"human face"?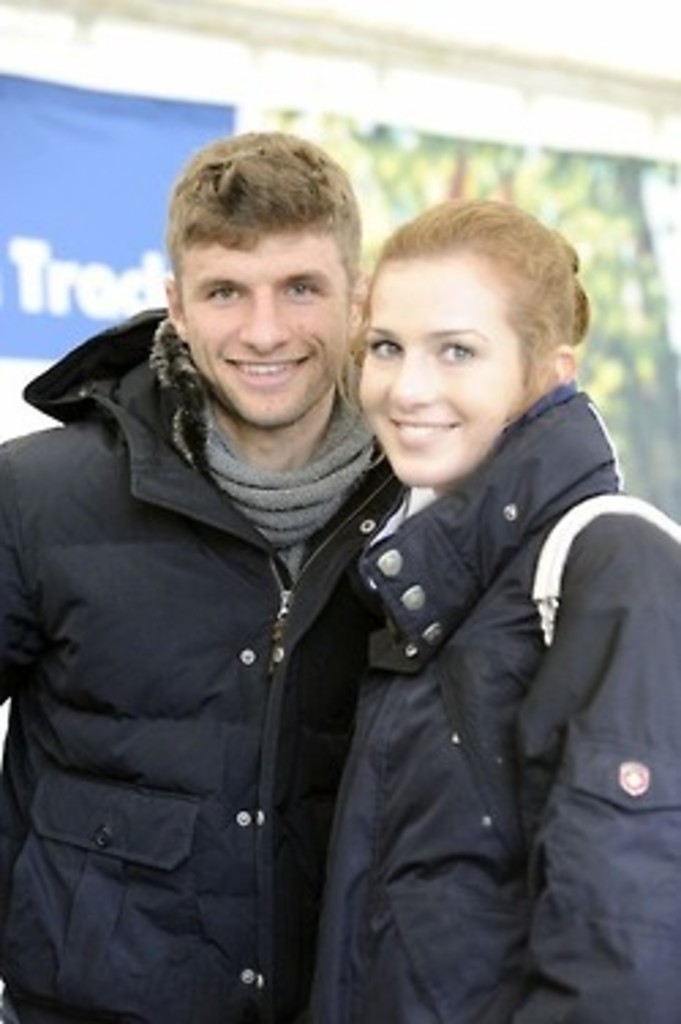
(left=357, top=251, right=528, bottom=487)
